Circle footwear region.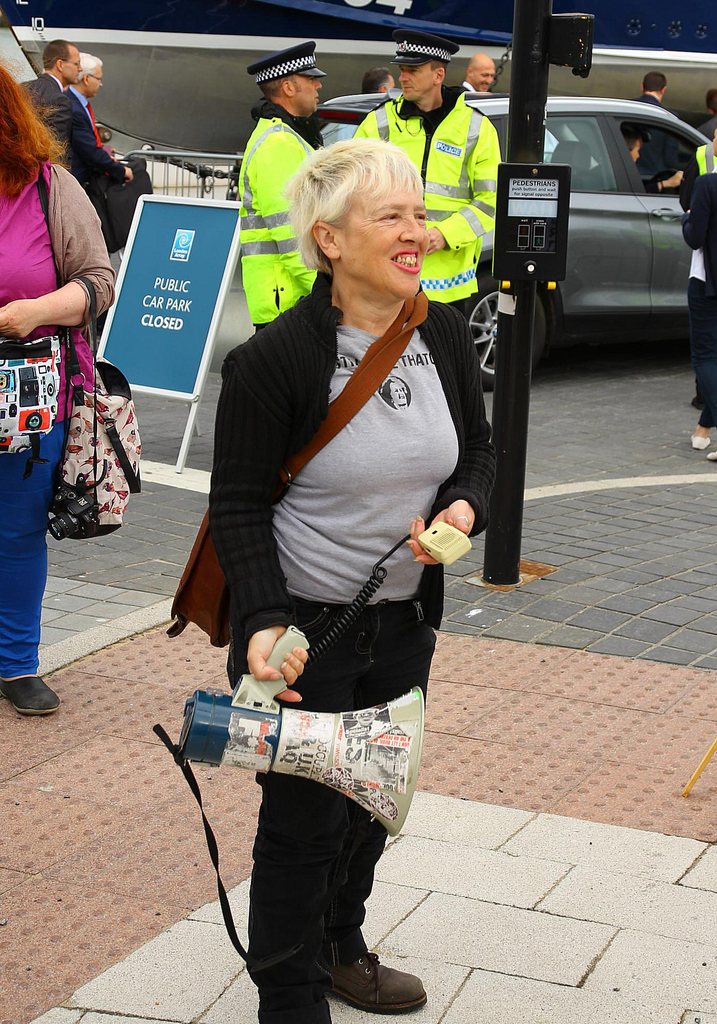
Region: <box>693,431,714,451</box>.
